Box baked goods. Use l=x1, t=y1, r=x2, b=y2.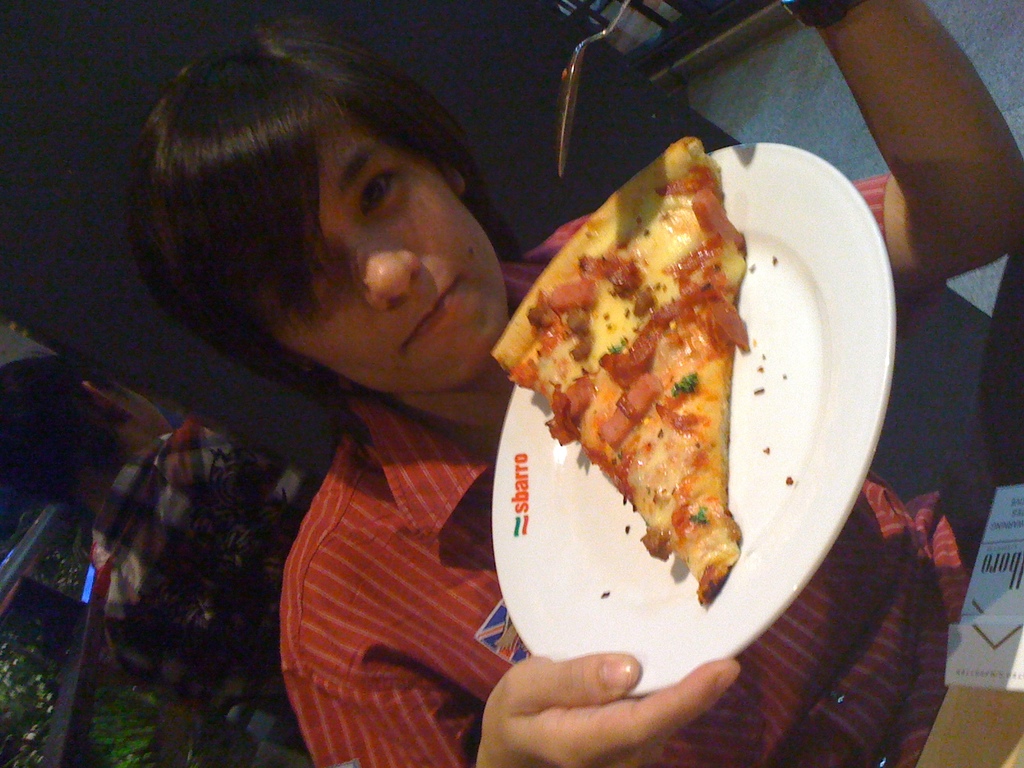
l=492, t=134, r=746, b=604.
